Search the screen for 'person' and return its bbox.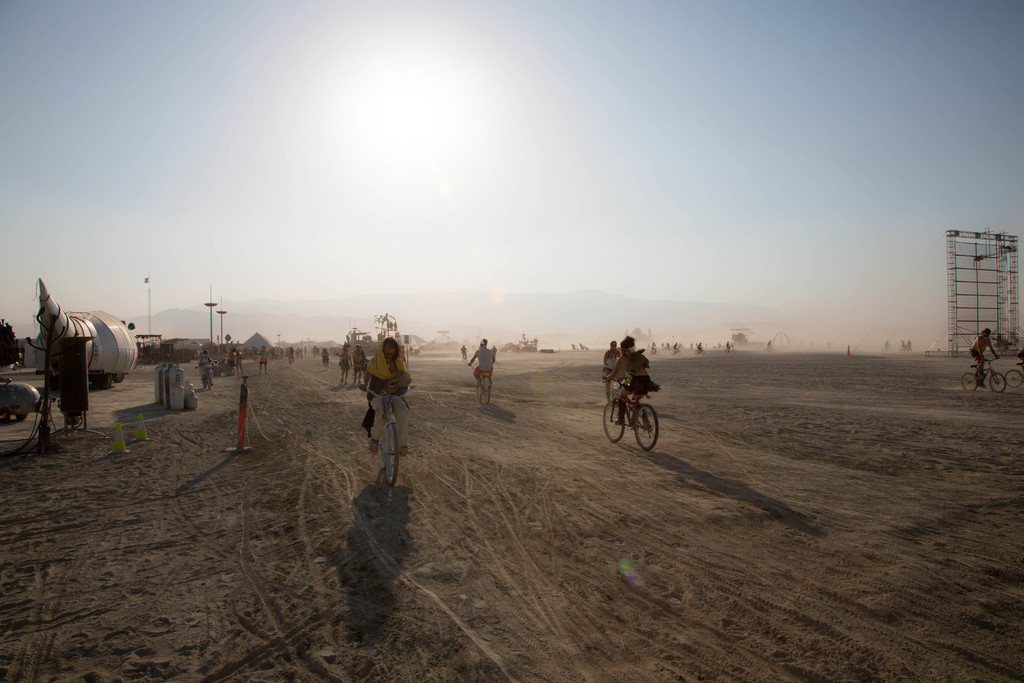
Found: bbox=[576, 340, 589, 349].
